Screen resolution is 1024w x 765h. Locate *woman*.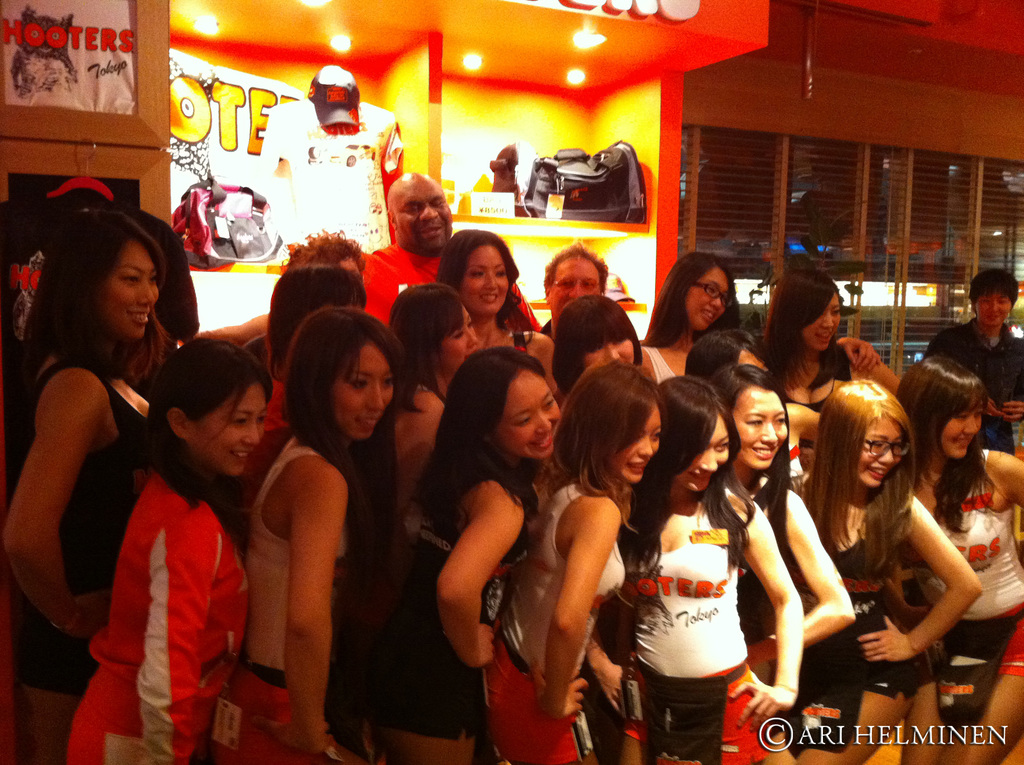
l=548, t=295, r=646, b=392.
